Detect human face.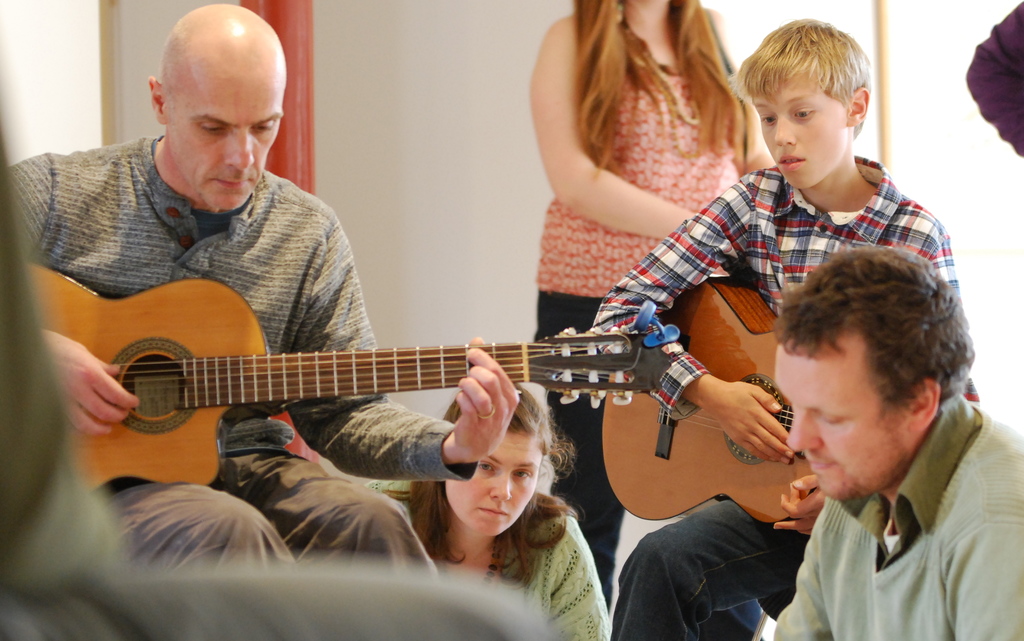
Detected at <bbox>169, 79, 280, 211</bbox>.
